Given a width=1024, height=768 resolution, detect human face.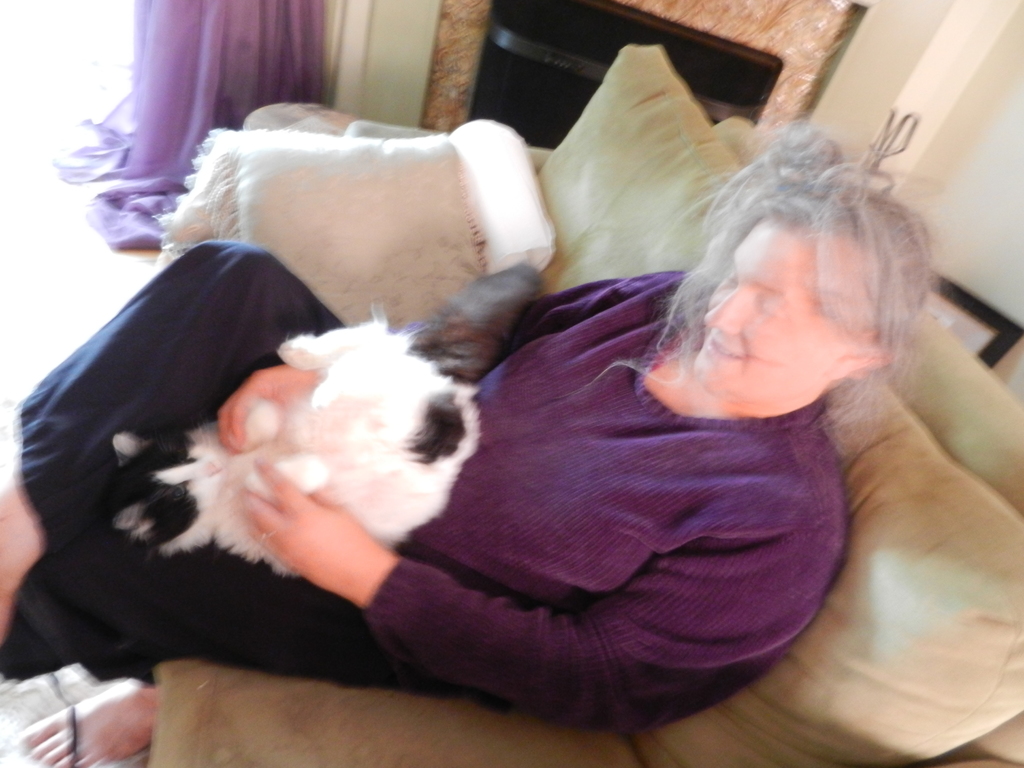
pyautogui.locateOnScreen(691, 225, 874, 408).
